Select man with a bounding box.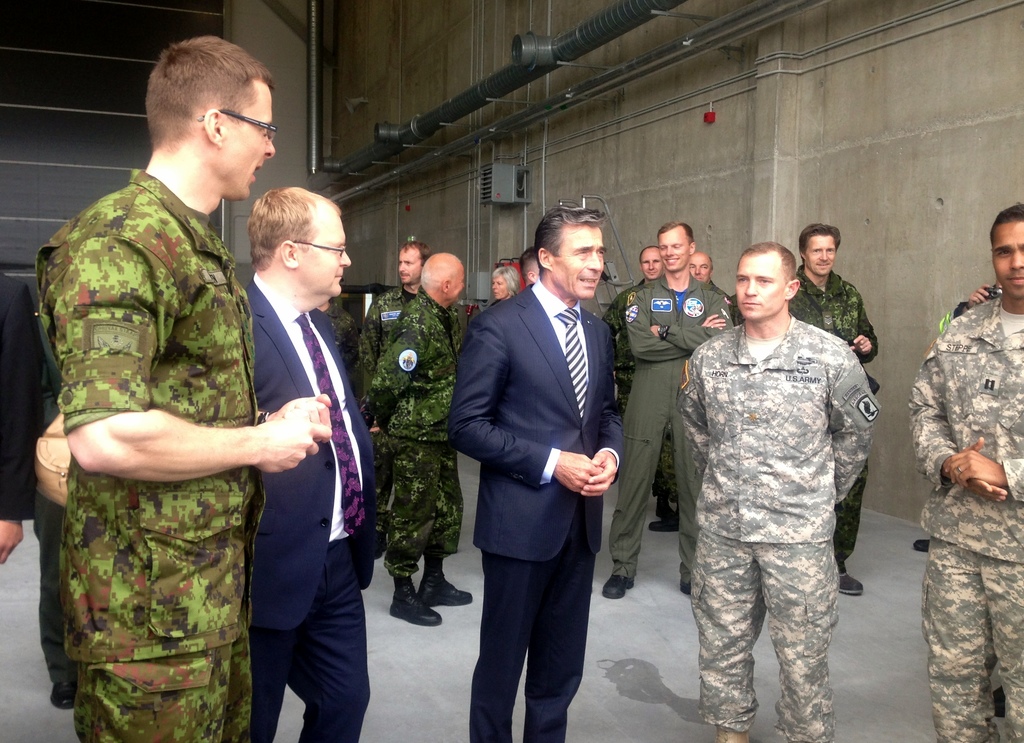
(907, 194, 1023, 742).
